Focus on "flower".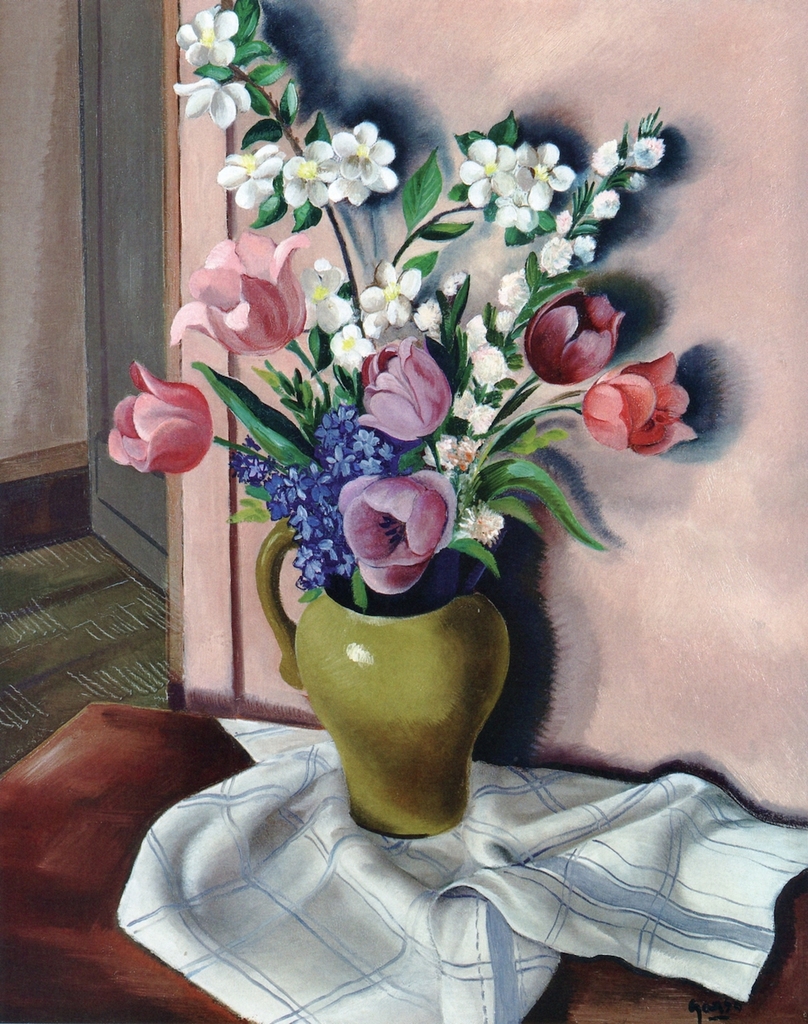
Focused at 570 234 600 269.
